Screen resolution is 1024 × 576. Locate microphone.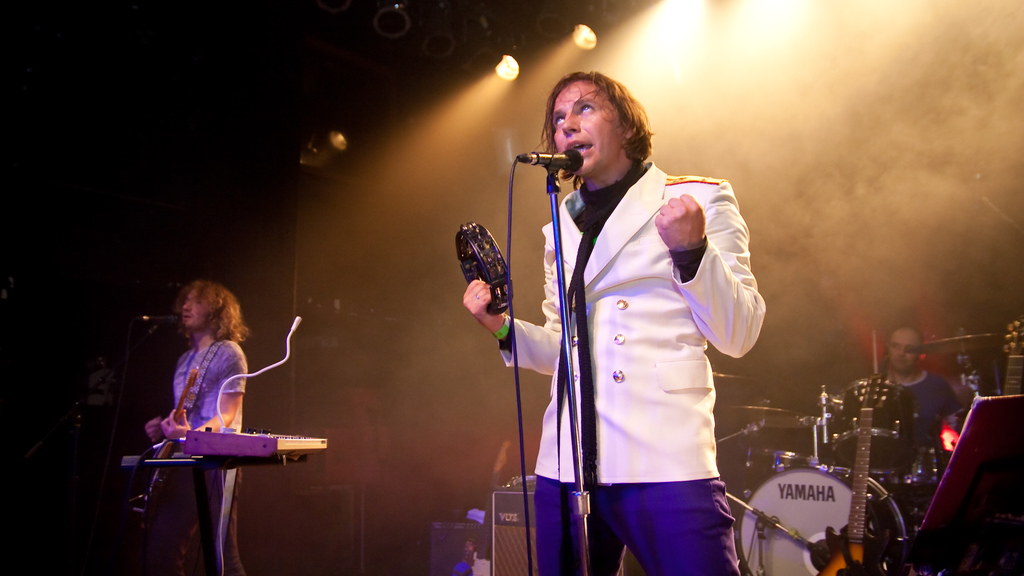
select_region(518, 149, 585, 176).
